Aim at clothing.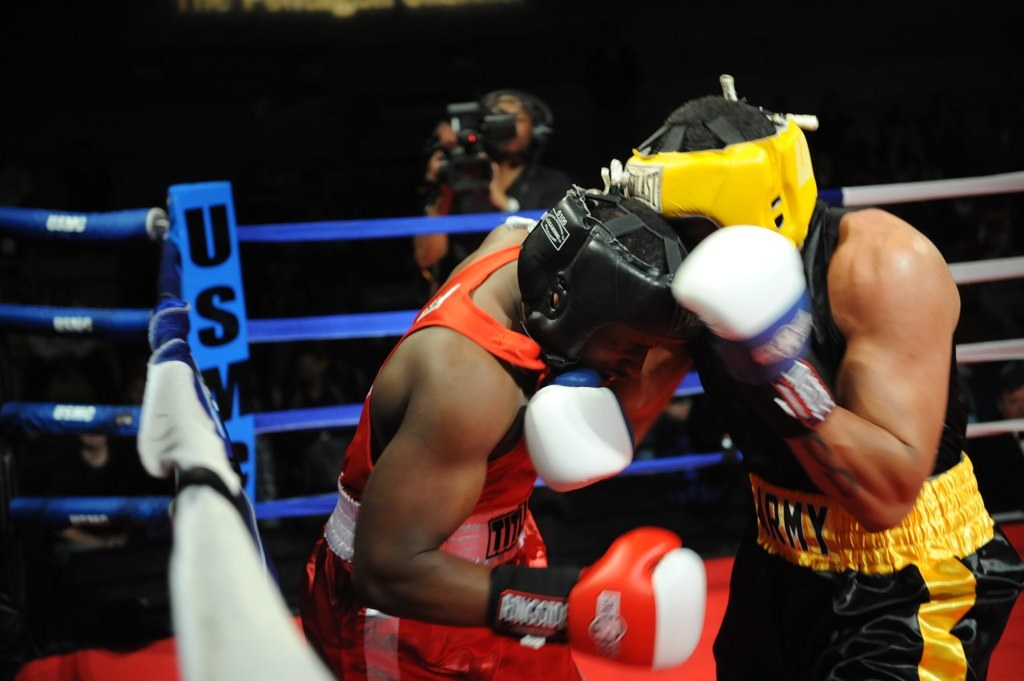
Aimed at <bbox>338, 233, 639, 647</bbox>.
